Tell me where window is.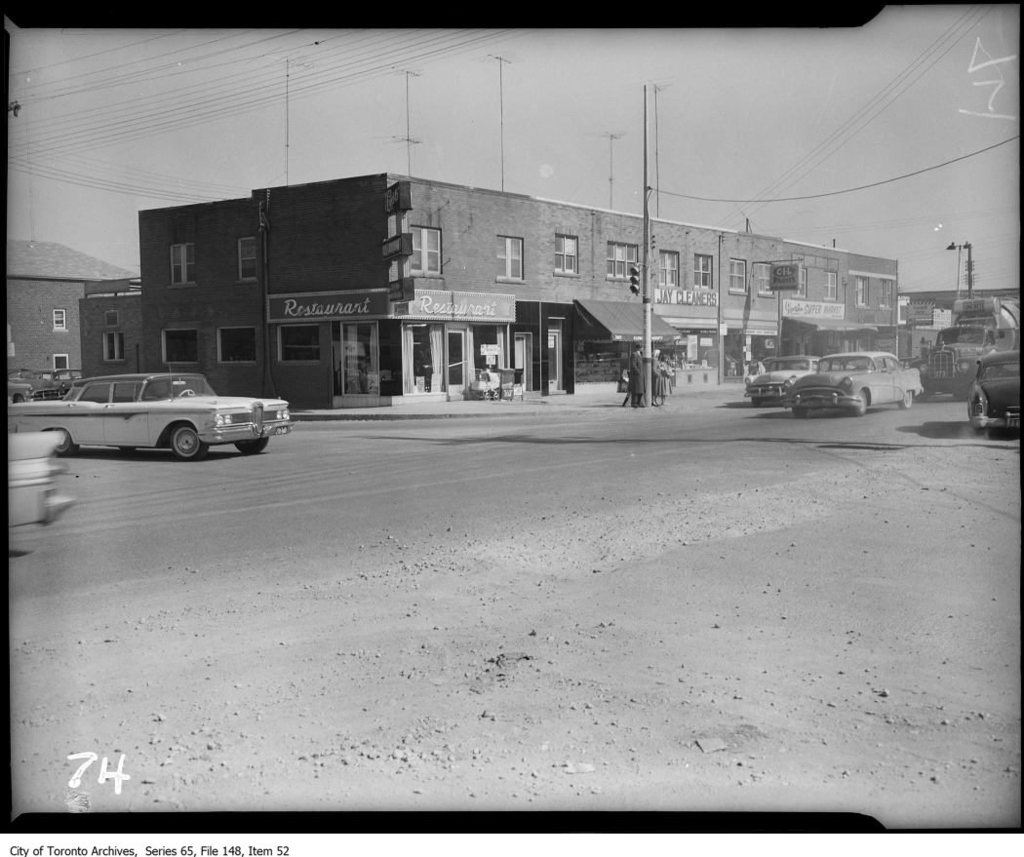
window is at select_region(820, 272, 840, 300).
